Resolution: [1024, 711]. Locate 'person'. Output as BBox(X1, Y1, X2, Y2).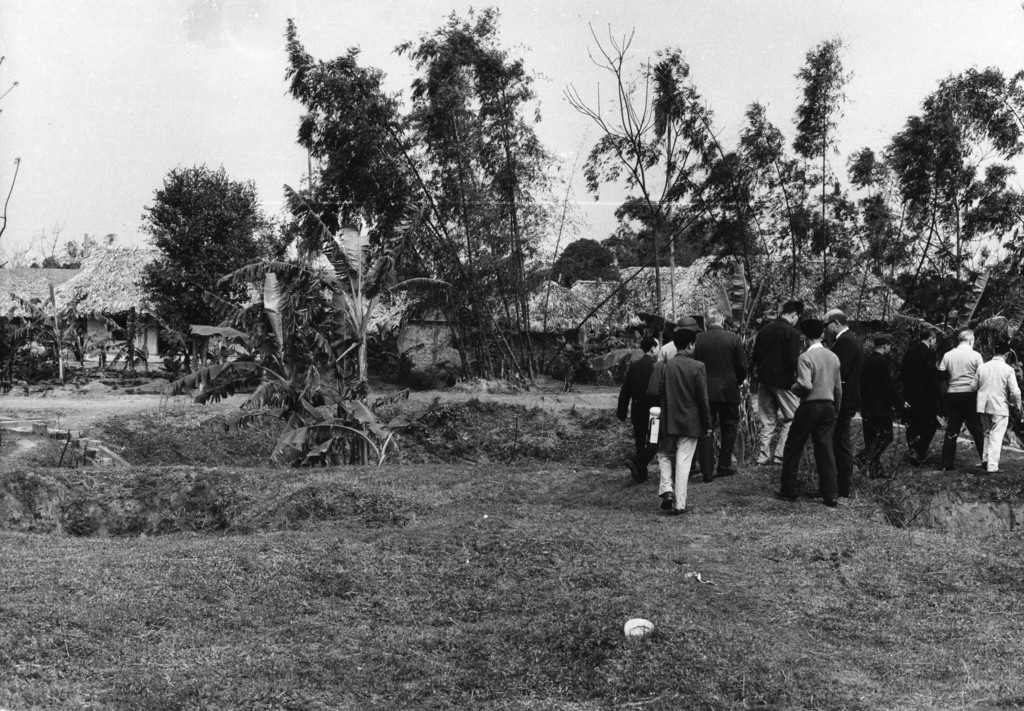
BBox(780, 306, 860, 515).
